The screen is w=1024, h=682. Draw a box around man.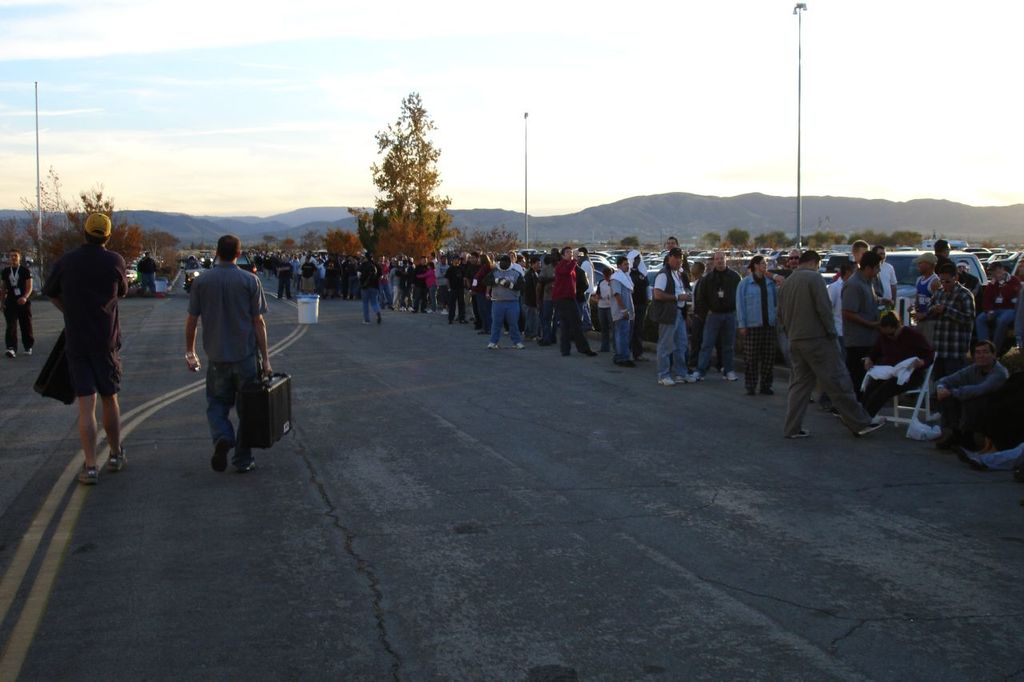
l=446, t=254, r=465, b=325.
